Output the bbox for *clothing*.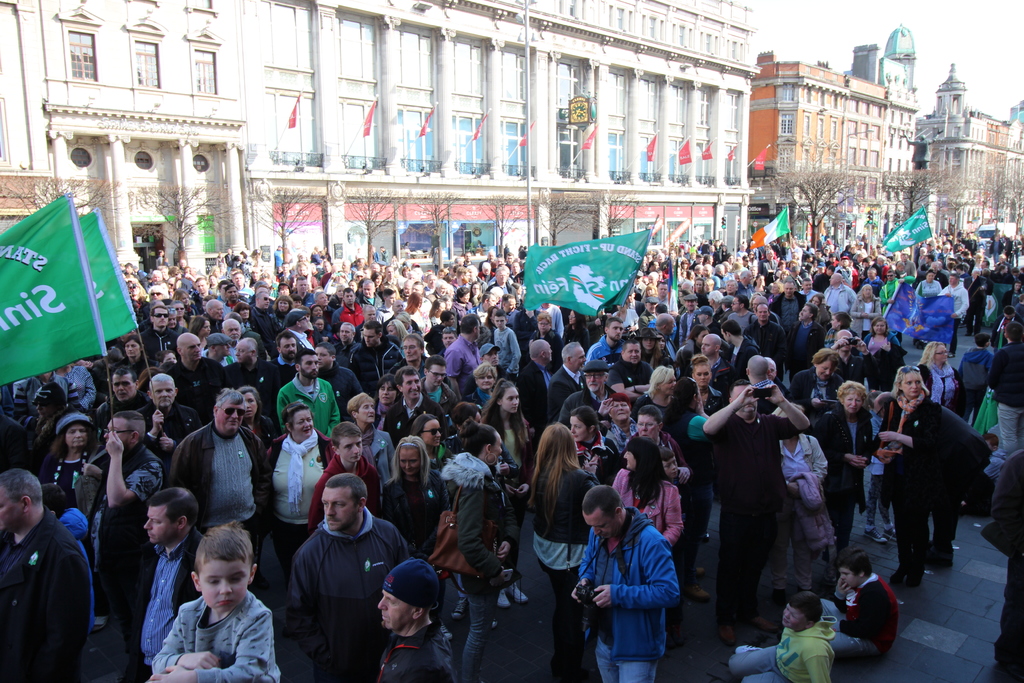
x1=447, y1=289, x2=475, y2=327.
